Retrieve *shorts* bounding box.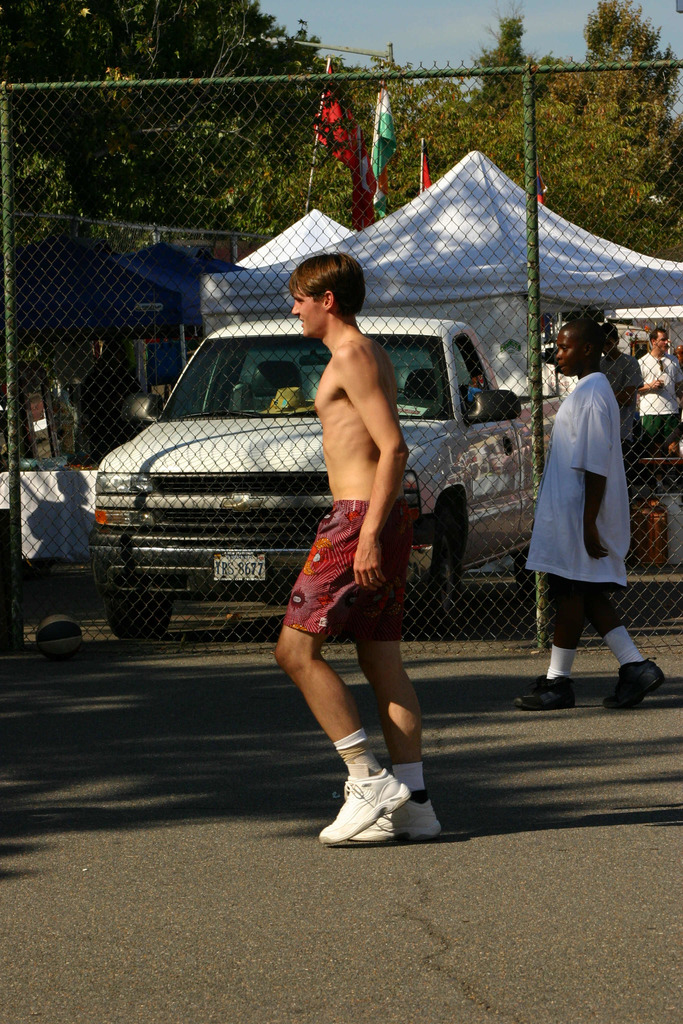
Bounding box: [x1=285, y1=515, x2=434, y2=650].
